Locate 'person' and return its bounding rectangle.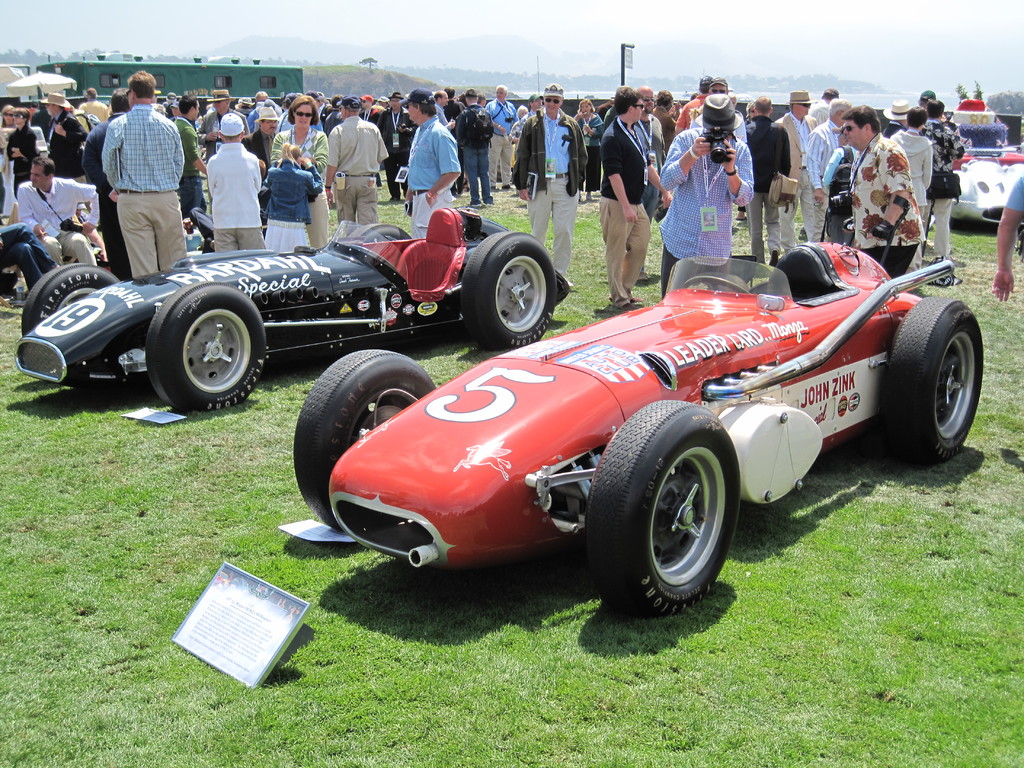
box(77, 87, 113, 127).
